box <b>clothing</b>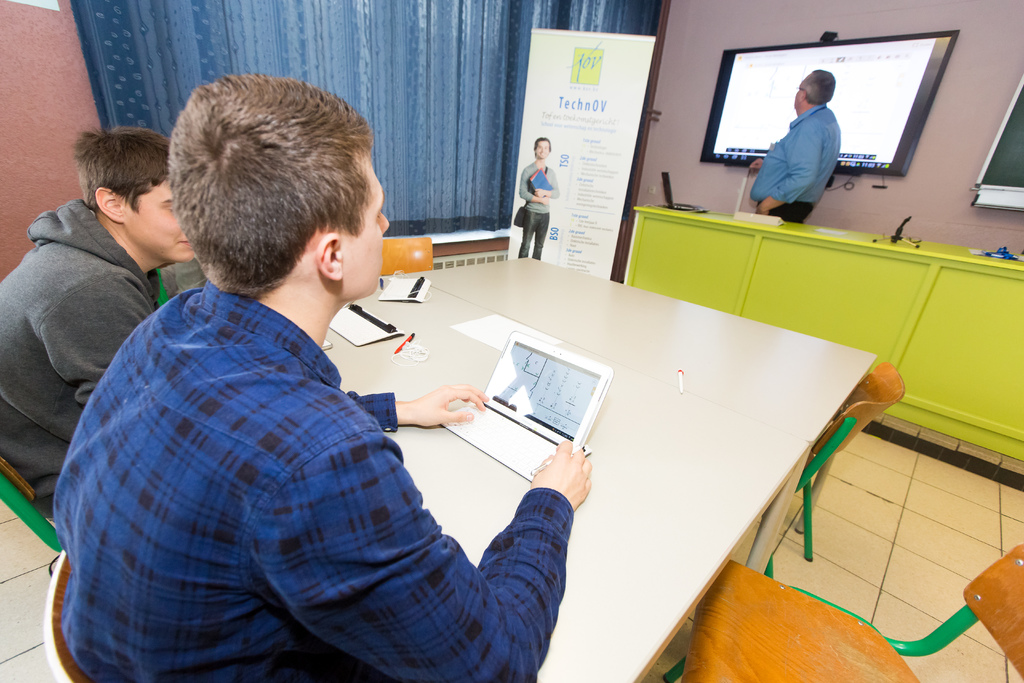
515:156:560:261
